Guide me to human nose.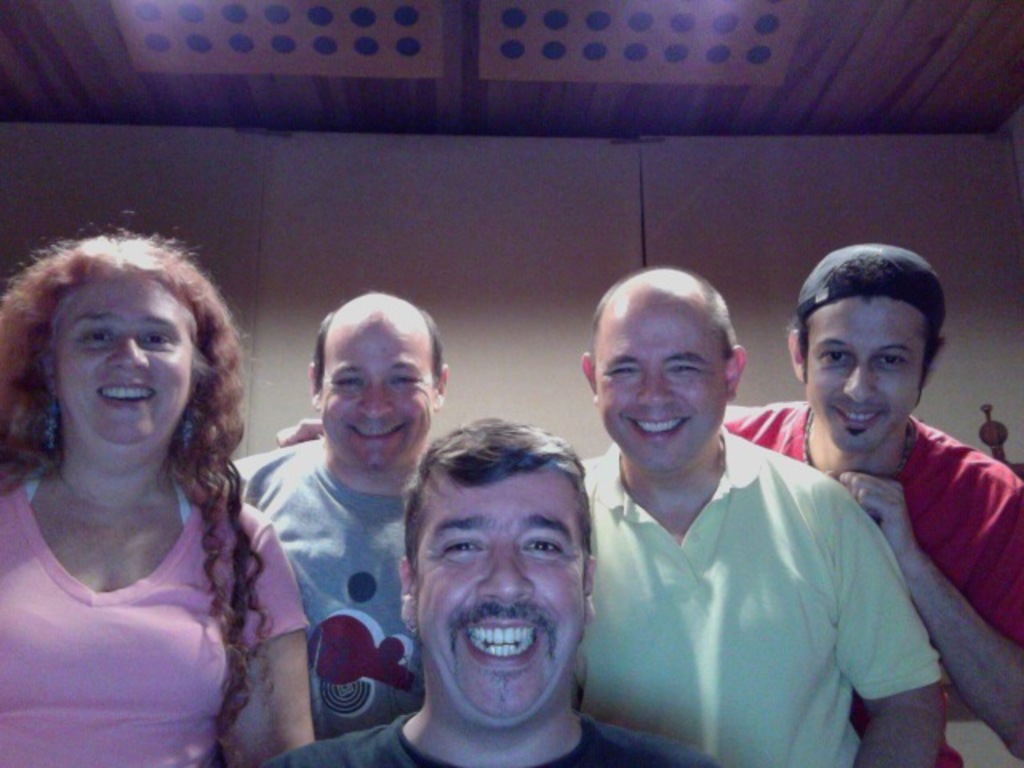
Guidance: (475,544,534,608).
